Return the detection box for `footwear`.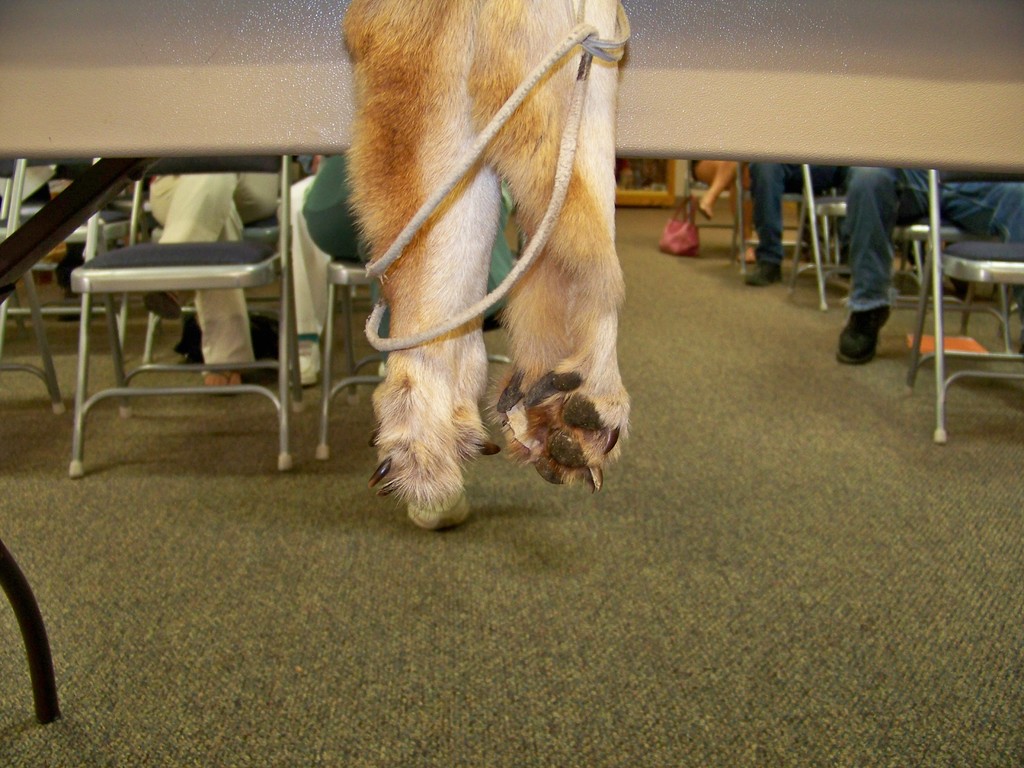
(662, 224, 700, 248).
